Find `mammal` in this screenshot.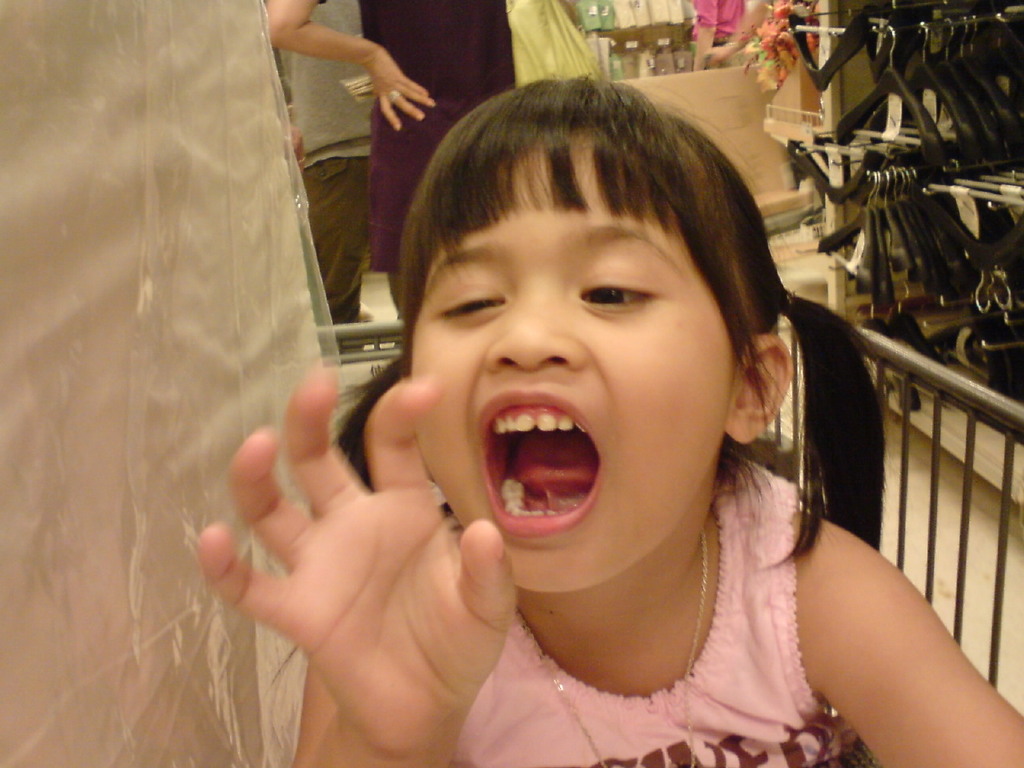
The bounding box for `mammal` is select_region(278, 0, 382, 332).
